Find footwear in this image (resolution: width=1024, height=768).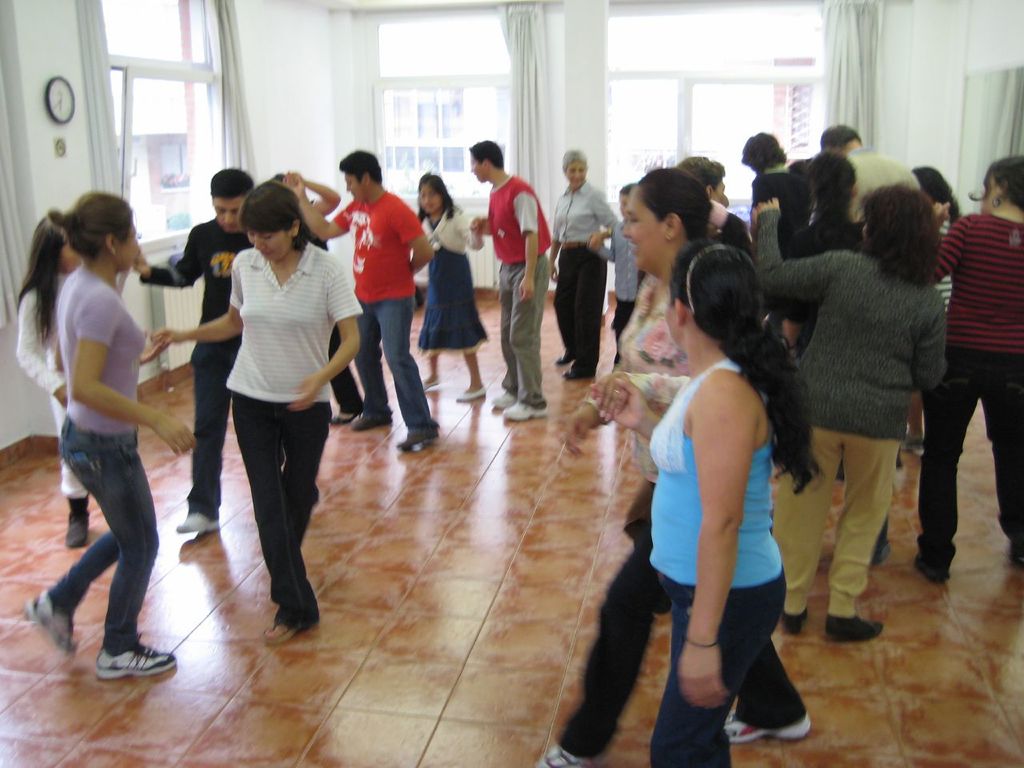
[347, 403, 386, 433].
